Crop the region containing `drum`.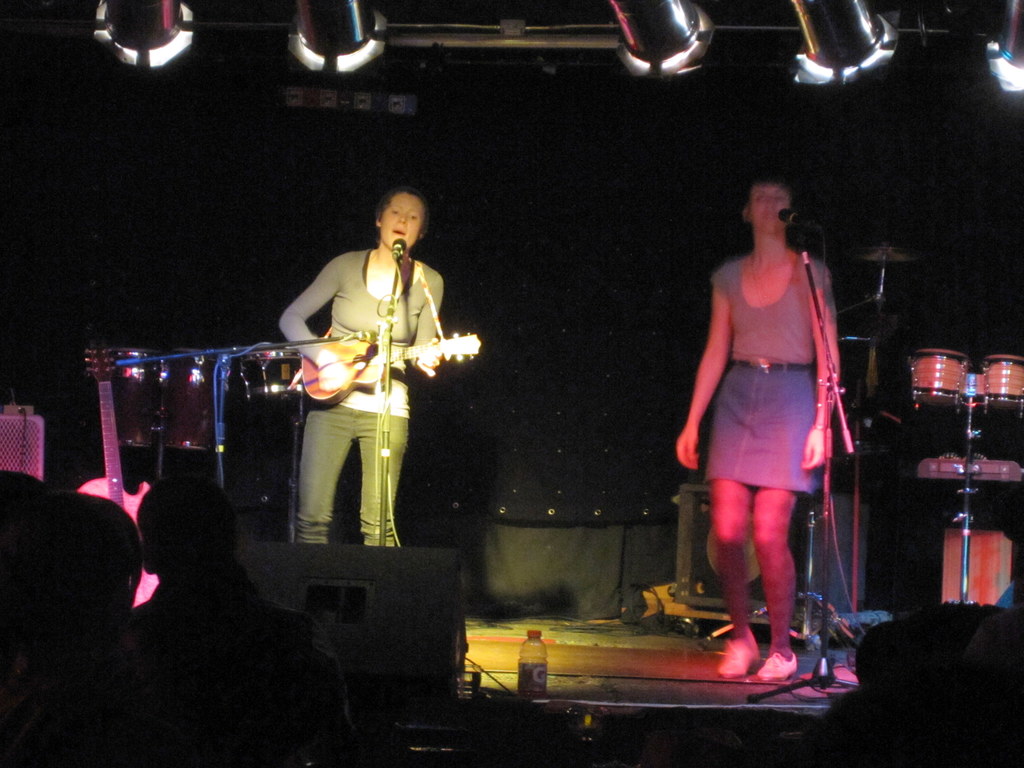
Crop region: l=164, t=349, r=229, b=450.
